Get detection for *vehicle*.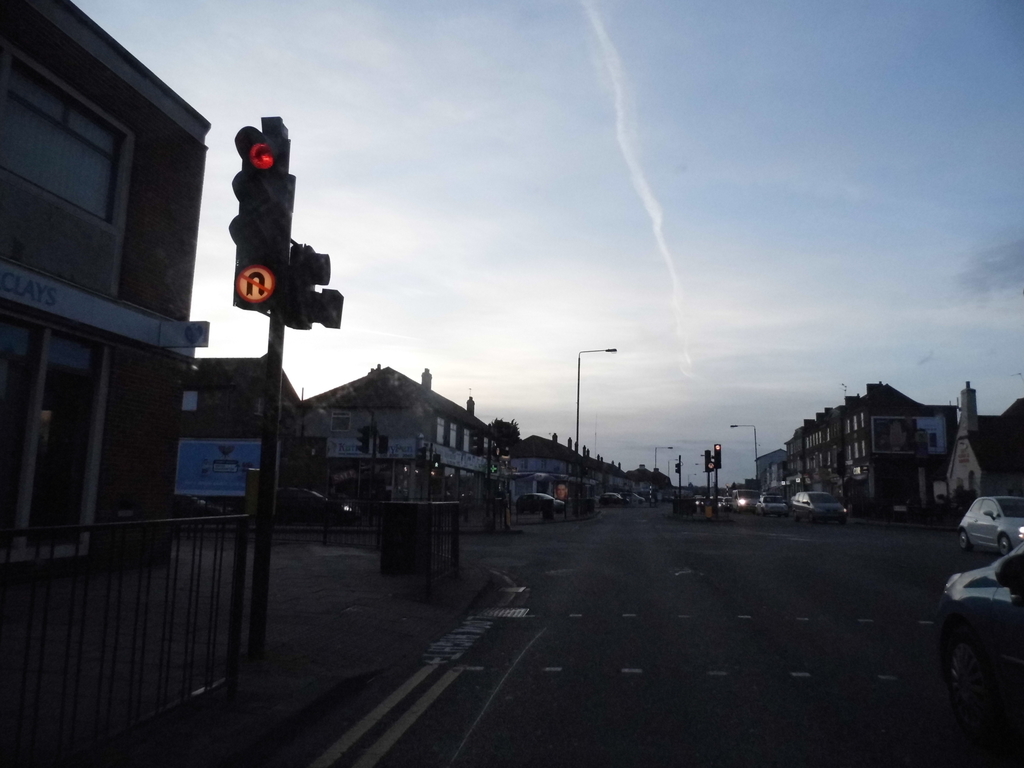
Detection: locate(696, 495, 710, 507).
